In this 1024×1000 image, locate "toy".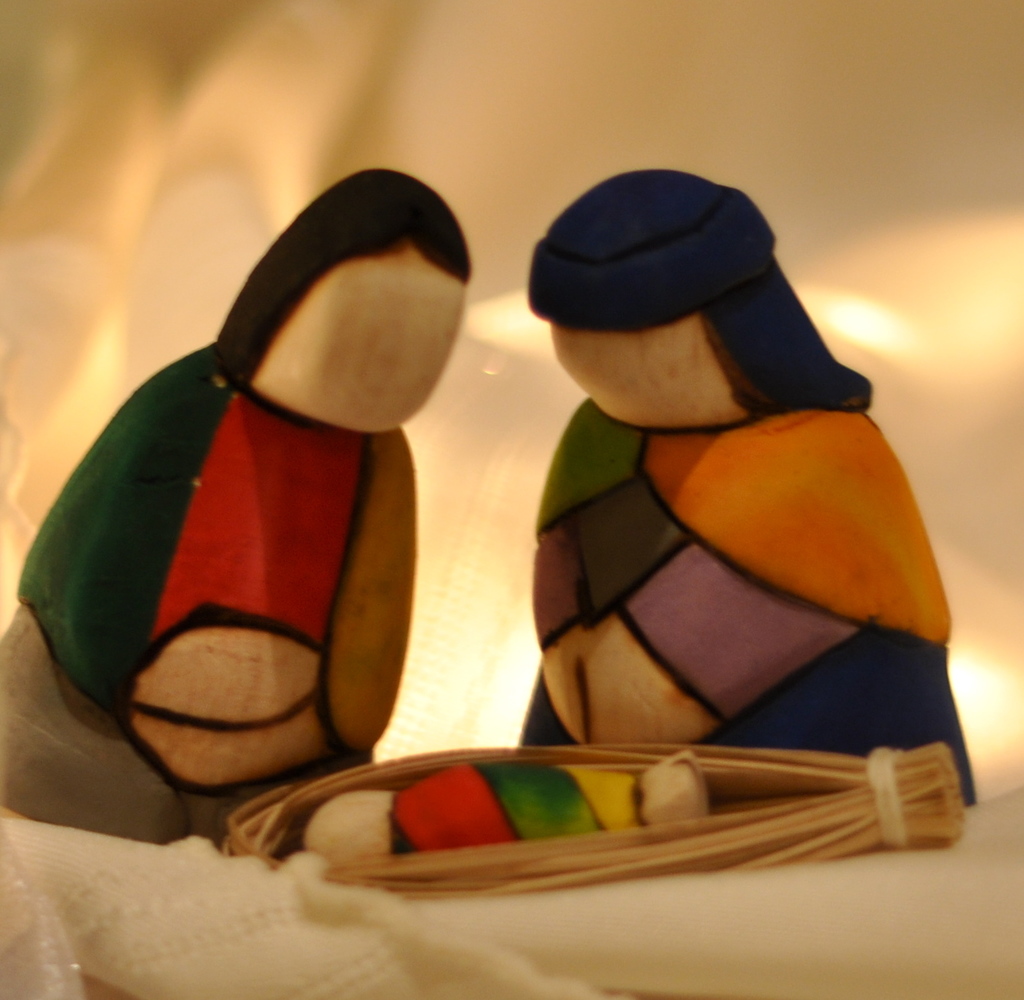
Bounding box: BBox(0, 164, 479, 859).
